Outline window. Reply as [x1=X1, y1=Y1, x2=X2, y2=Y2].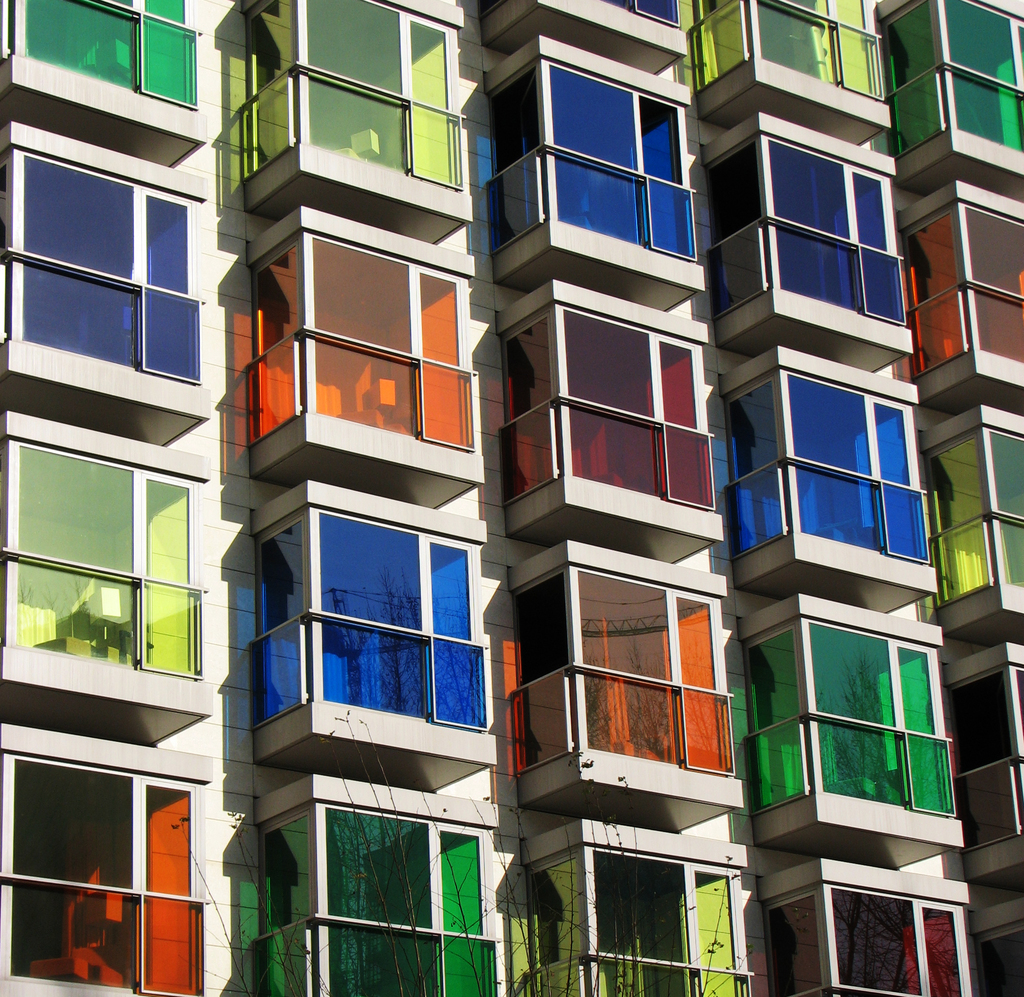
[x1=513, y1=571, x2=741, y2=808].
